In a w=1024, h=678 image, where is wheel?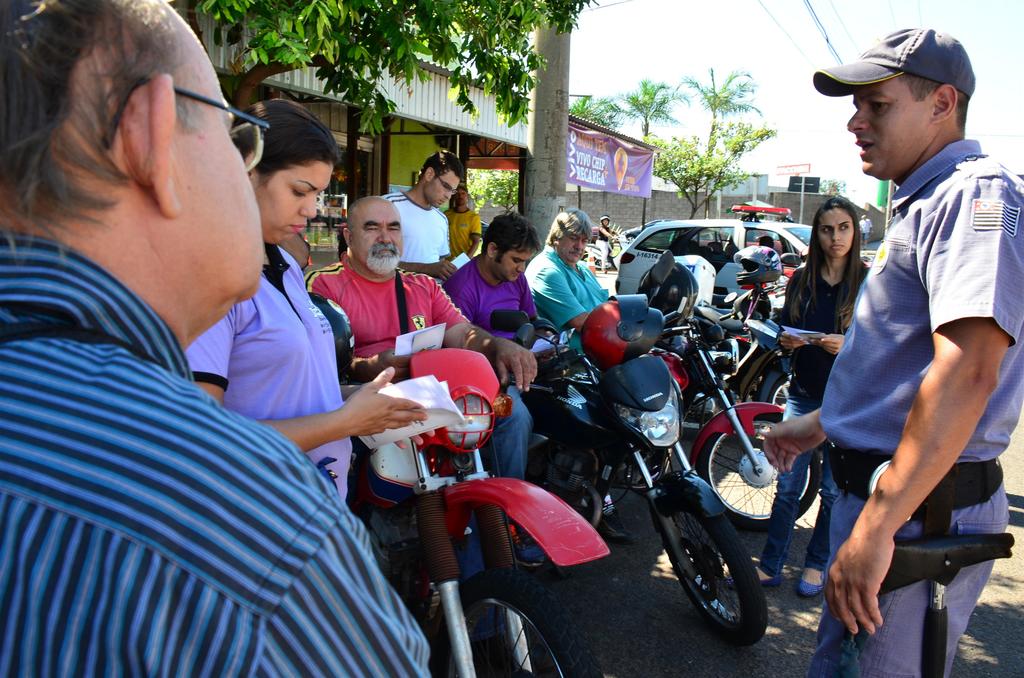
pyautogui.locateOnScreen(654, 483, 764, 649).
